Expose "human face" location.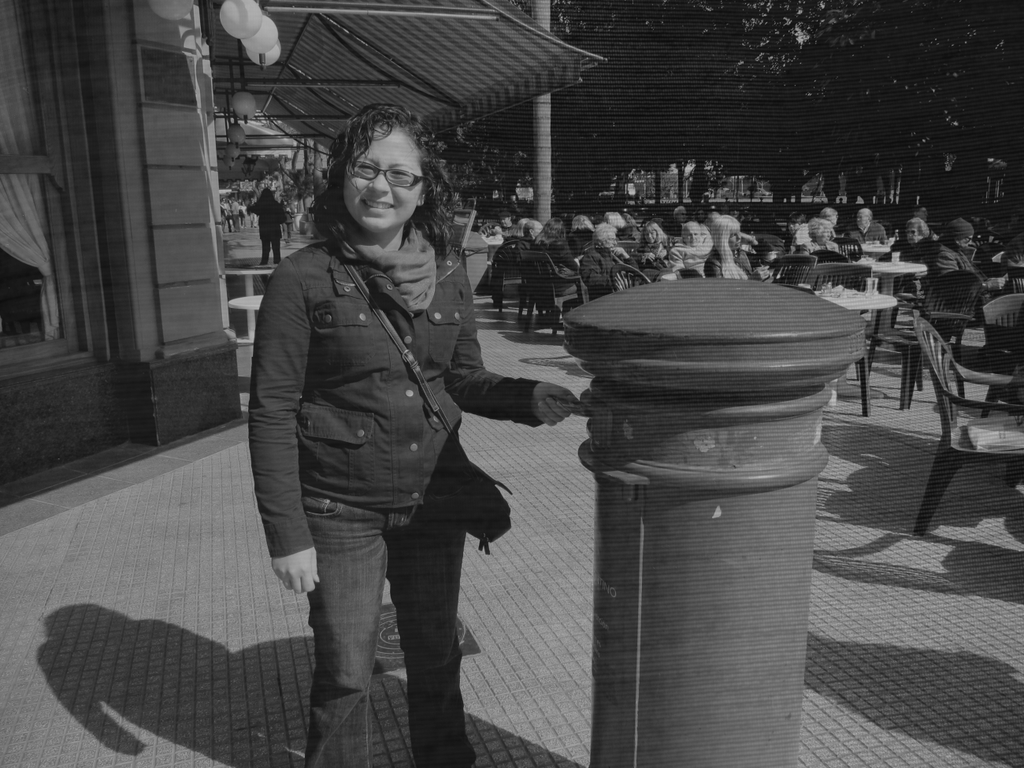
Exposed at [x1=644, y1=224, x2=658, y2=247].
